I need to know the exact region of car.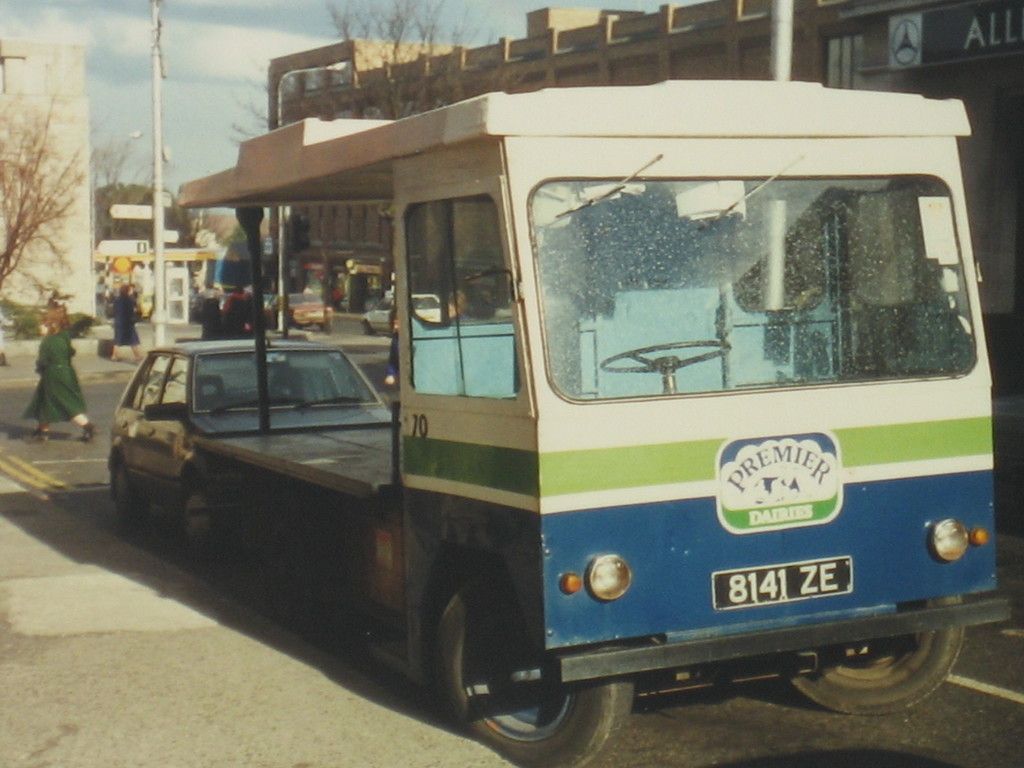
Region: (x1=85, y1=339, x2=399, y2=582).
